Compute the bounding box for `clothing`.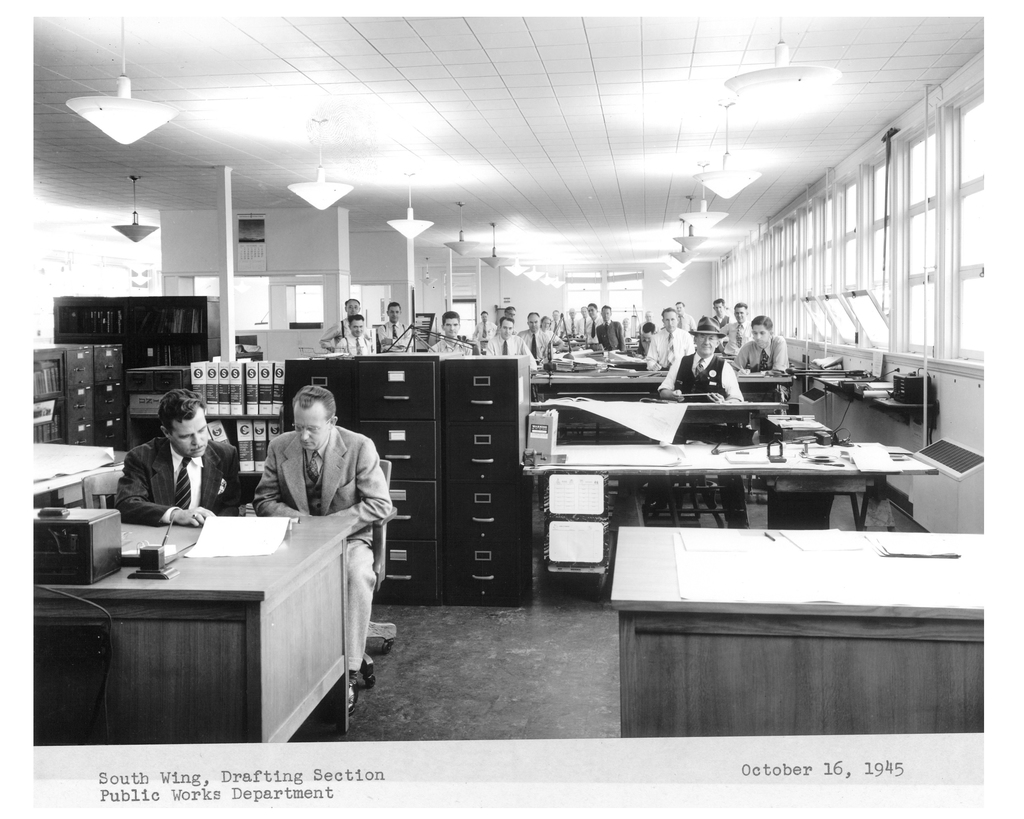
locate(717, 318, 758, 351).
